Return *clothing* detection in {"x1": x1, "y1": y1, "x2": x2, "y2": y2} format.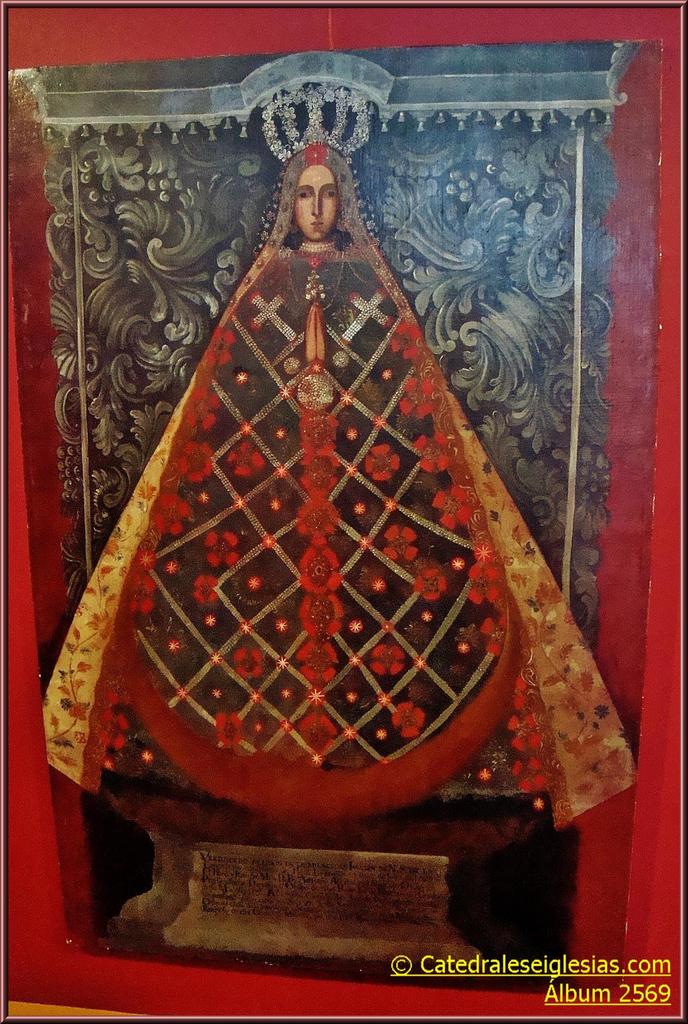
{"x1": 42, "y1": 248, "x2": 638, "y2": 820}.
